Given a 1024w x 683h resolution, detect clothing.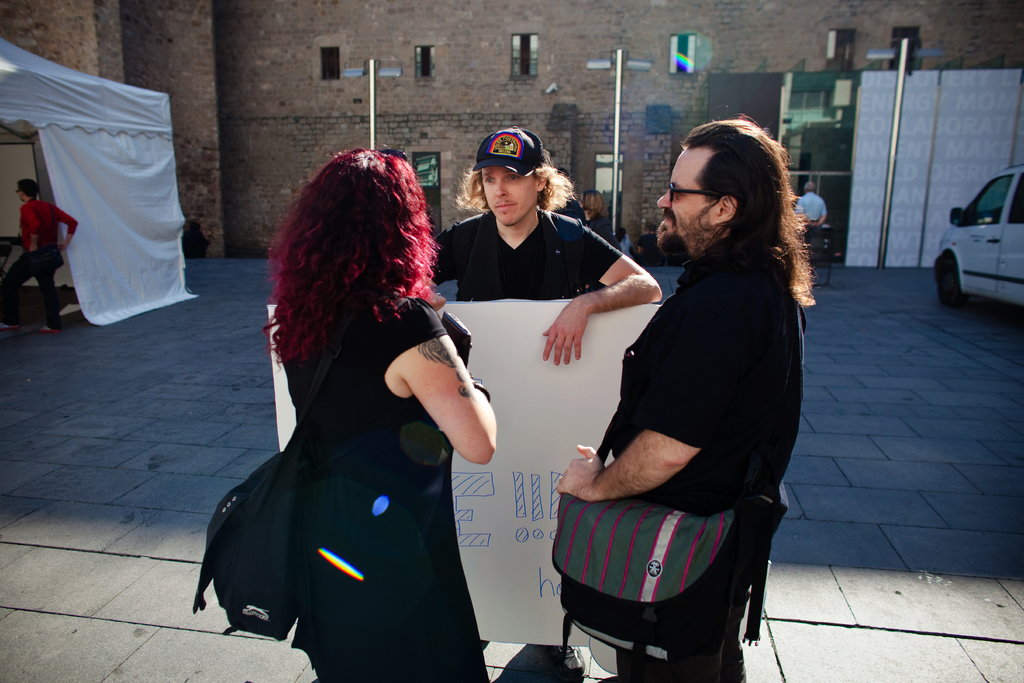
[x1=587, y1=214, x2=617, y2=247].
